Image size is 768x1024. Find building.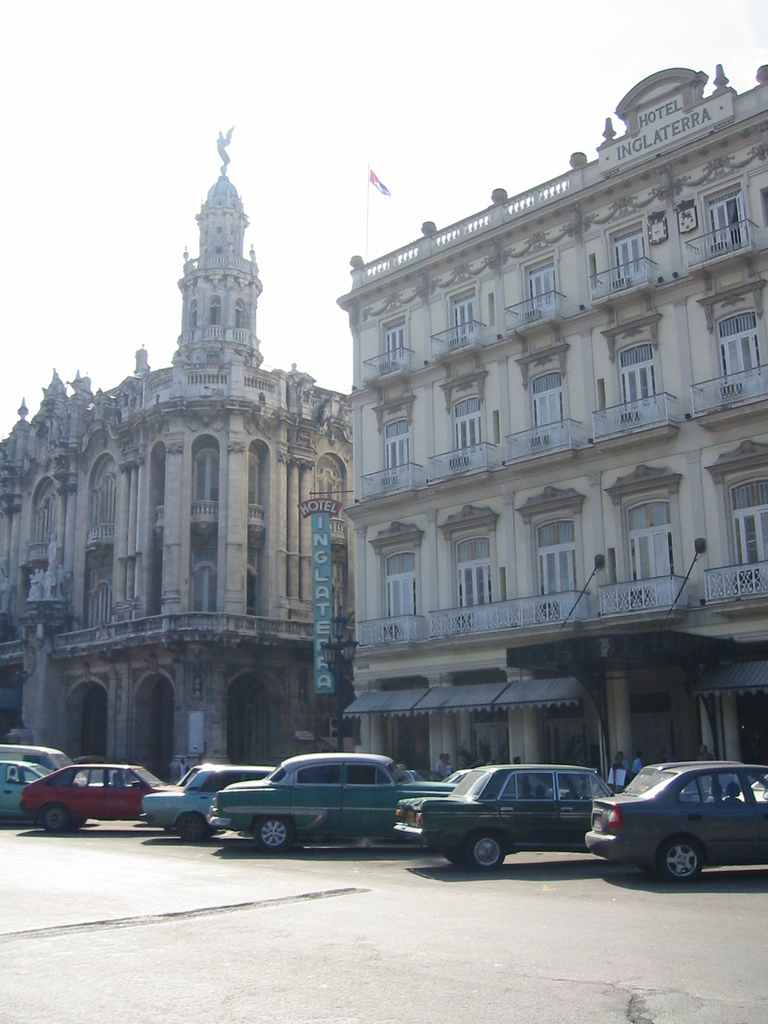
[left=0, top=127, right=352, bottom=791].
